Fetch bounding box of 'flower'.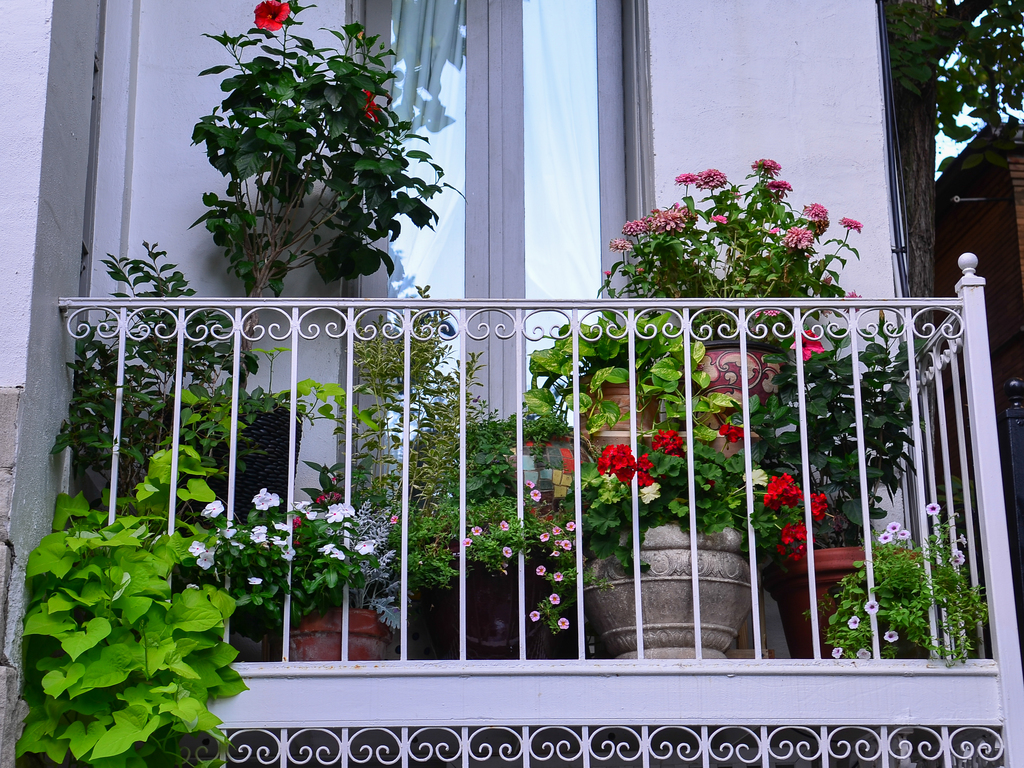
Bbox: <box>829,647,844,659</box>.
